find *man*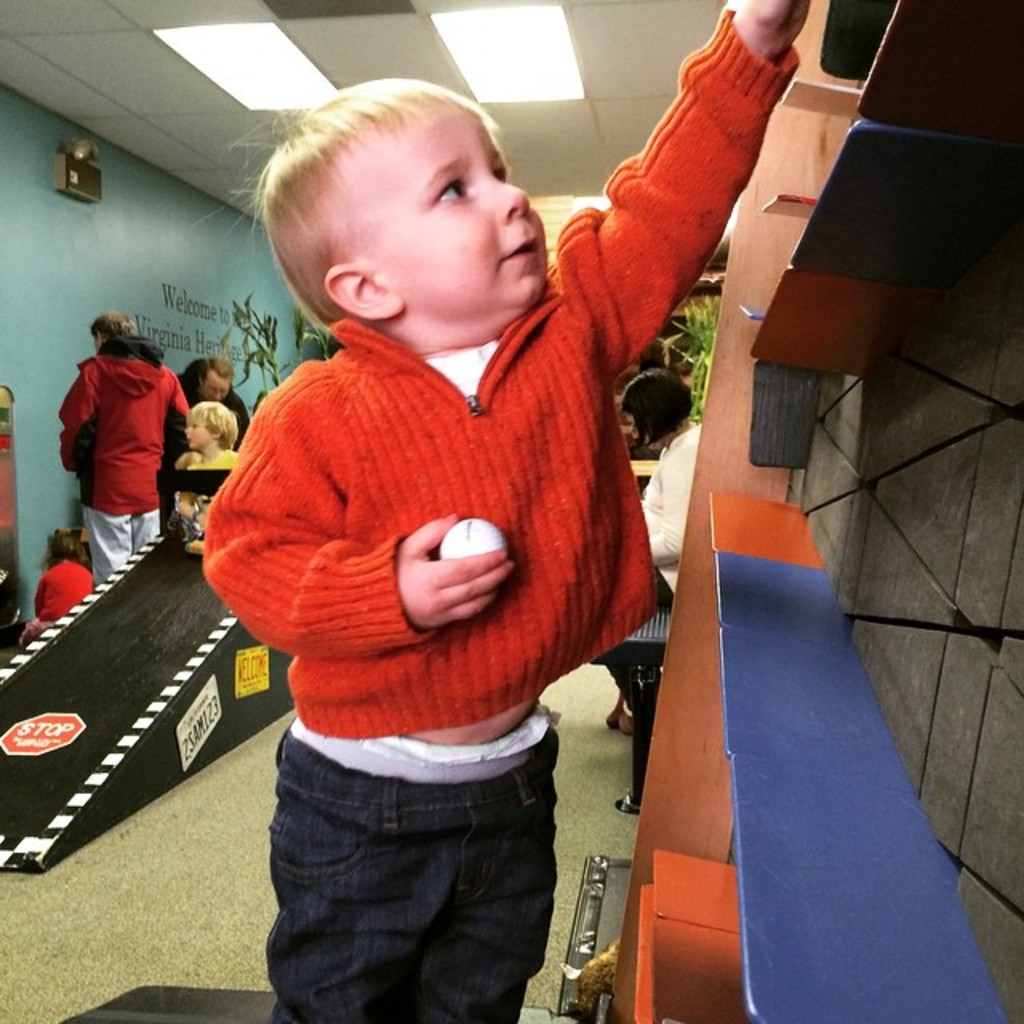
{"x1": 157, "y1": 357, "x2": 248, "y2": 534}
